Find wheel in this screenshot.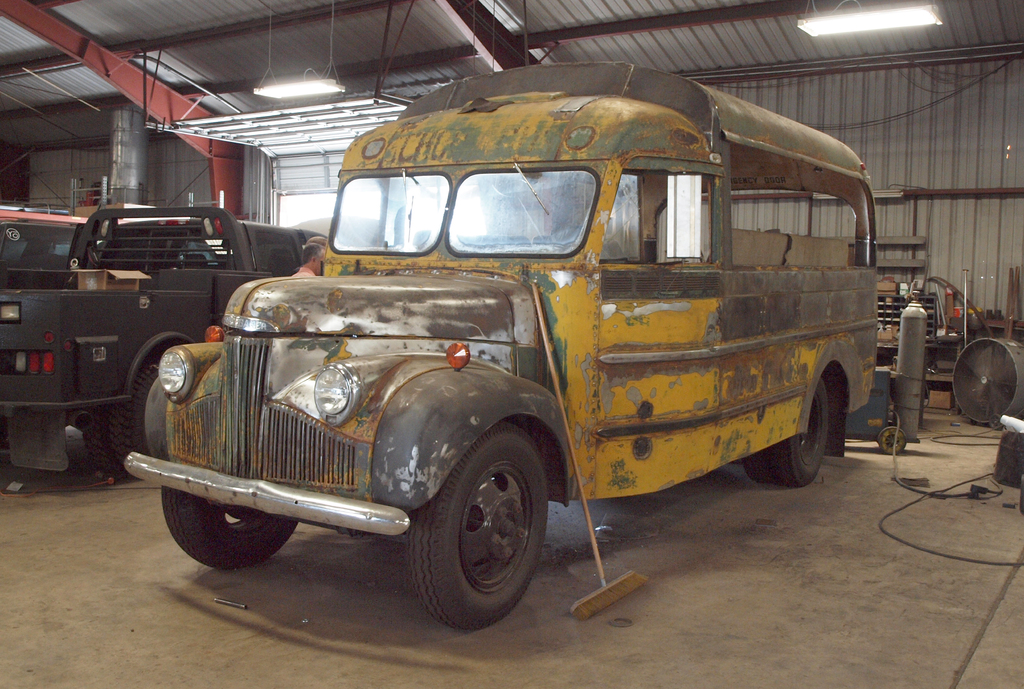
The bounding box for wheel is (83,361,163,482).
